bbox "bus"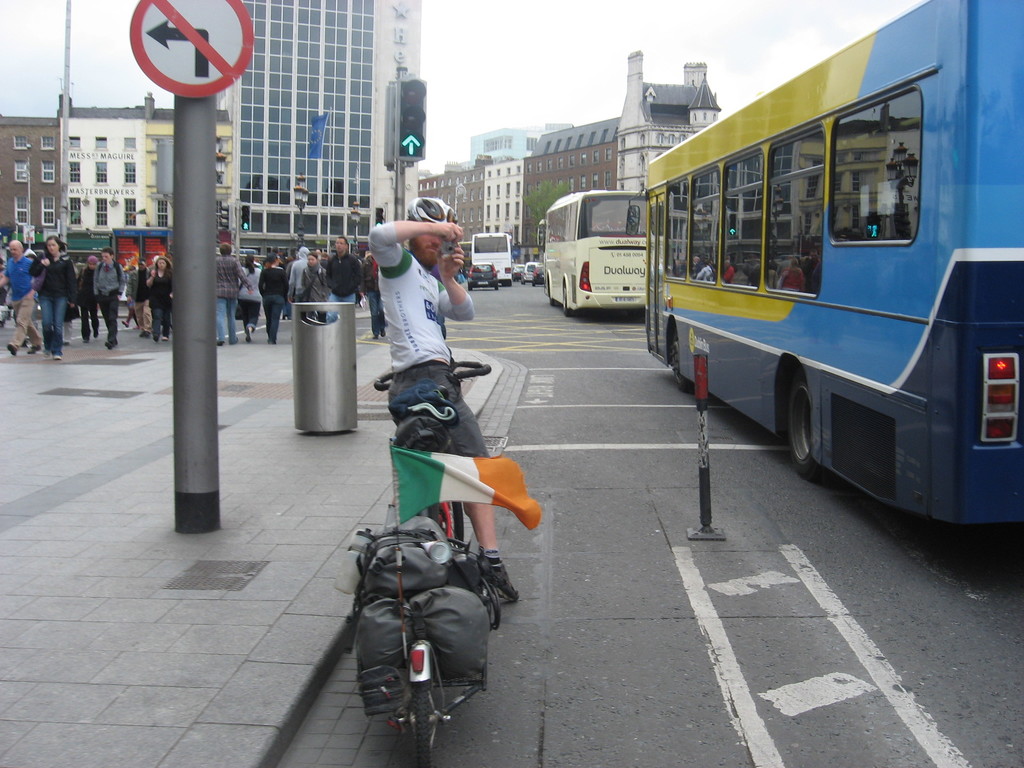
642:0:1023:531
